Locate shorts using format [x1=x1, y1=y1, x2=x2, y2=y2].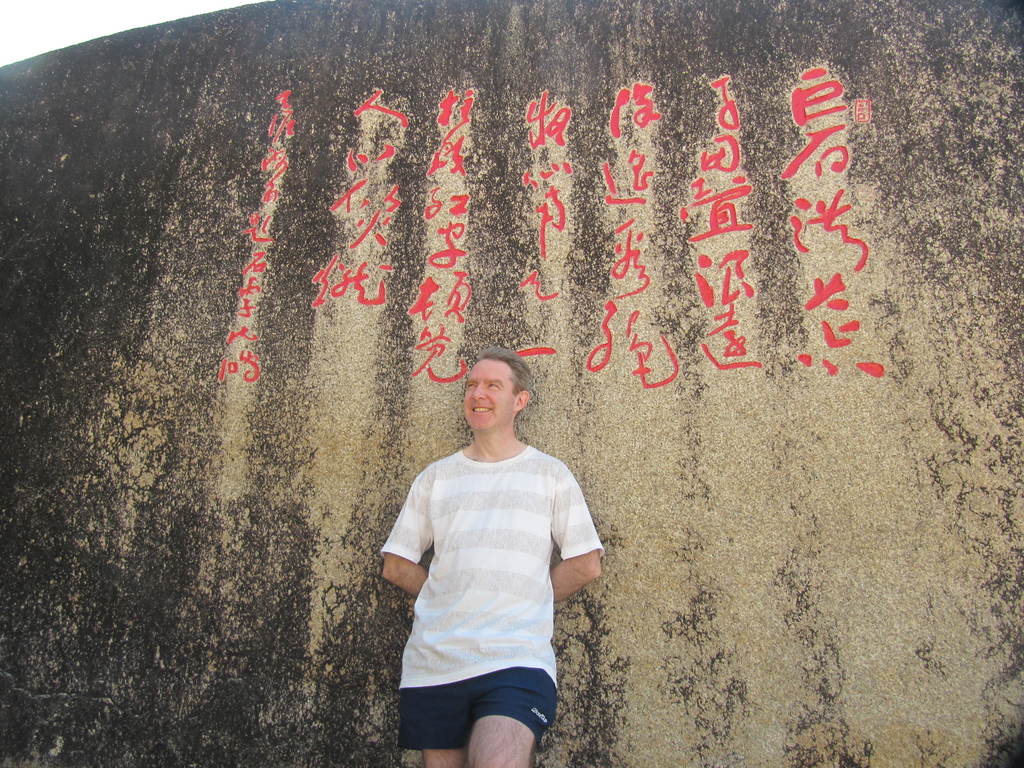
[x1=378, y1=652, x2=595, y2=751].
